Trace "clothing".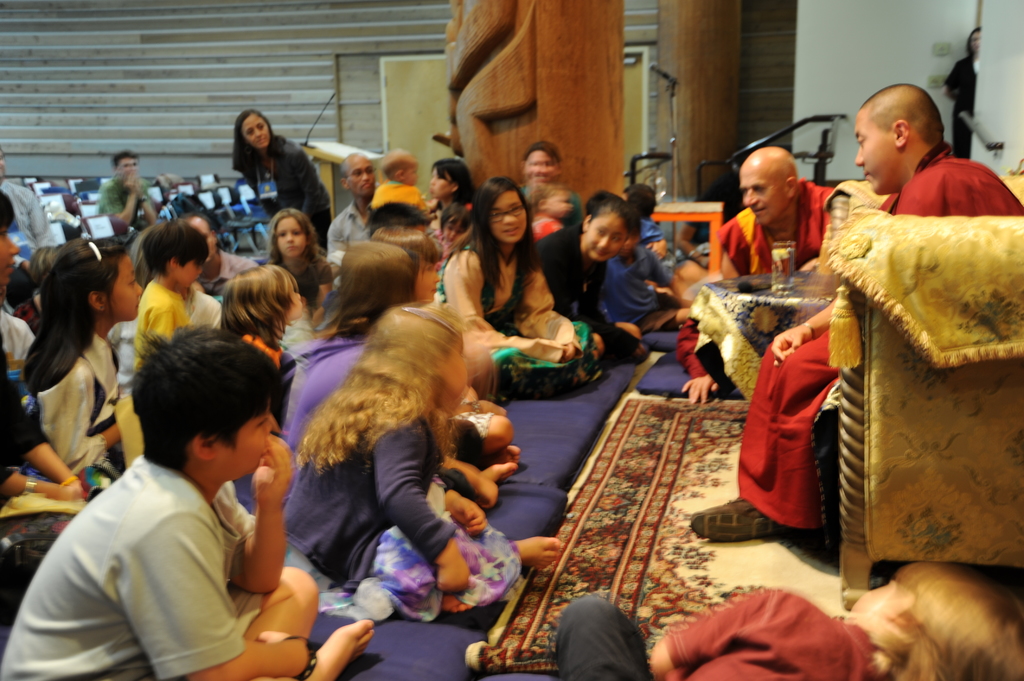
Traced to [x1=0, y1=356, x2=108, y2=623].
